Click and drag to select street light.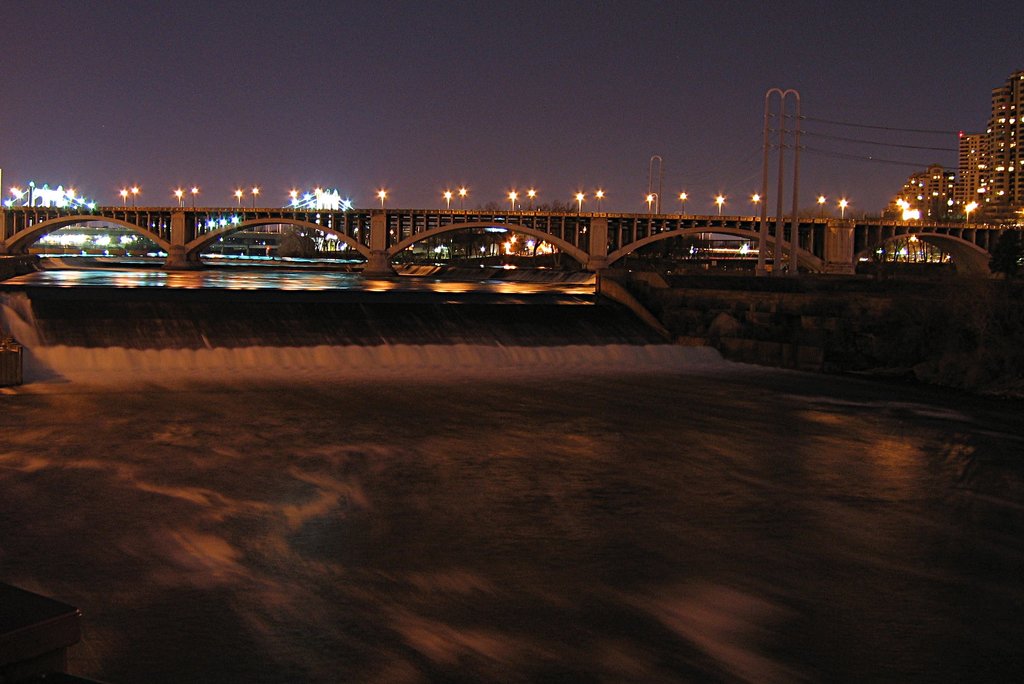
Selection: Rect(433, 182, 473, 211).
